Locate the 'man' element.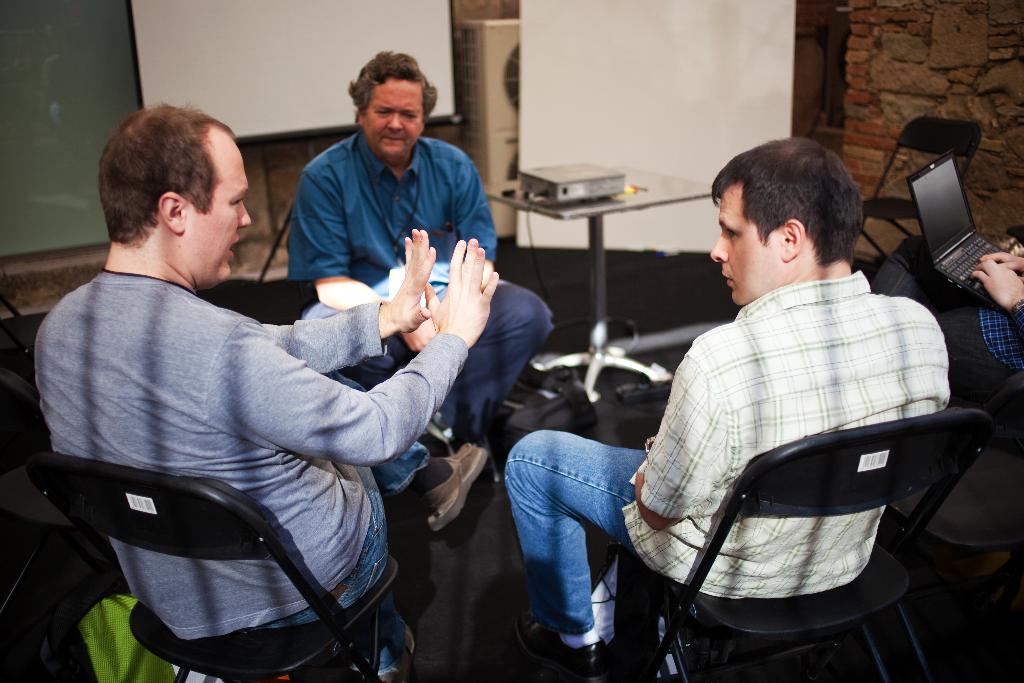
Element bbox: 880:253:1023:416.
